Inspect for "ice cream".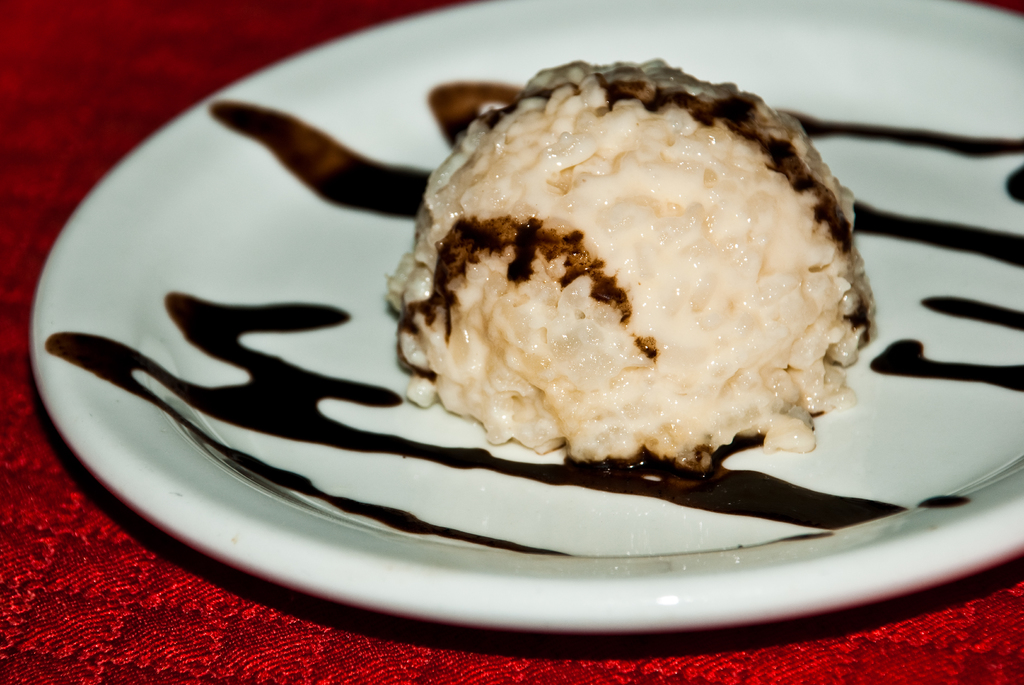
Inspection: box=[378, 51, 872, 481].
